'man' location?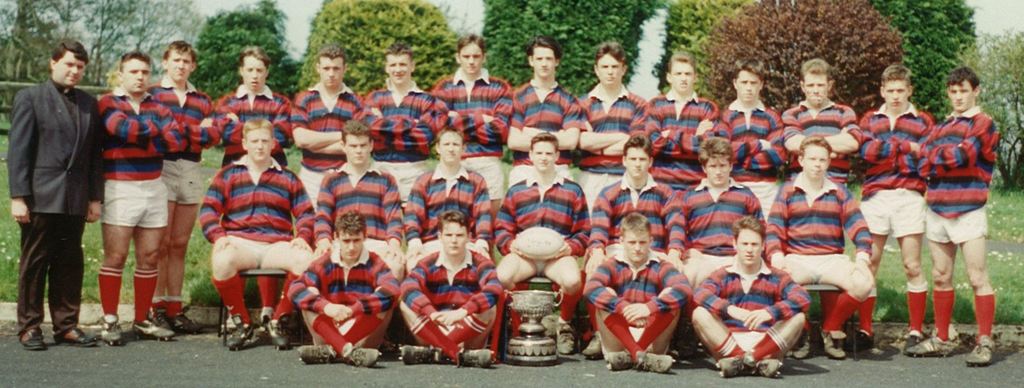
359, 42, 448, 234
